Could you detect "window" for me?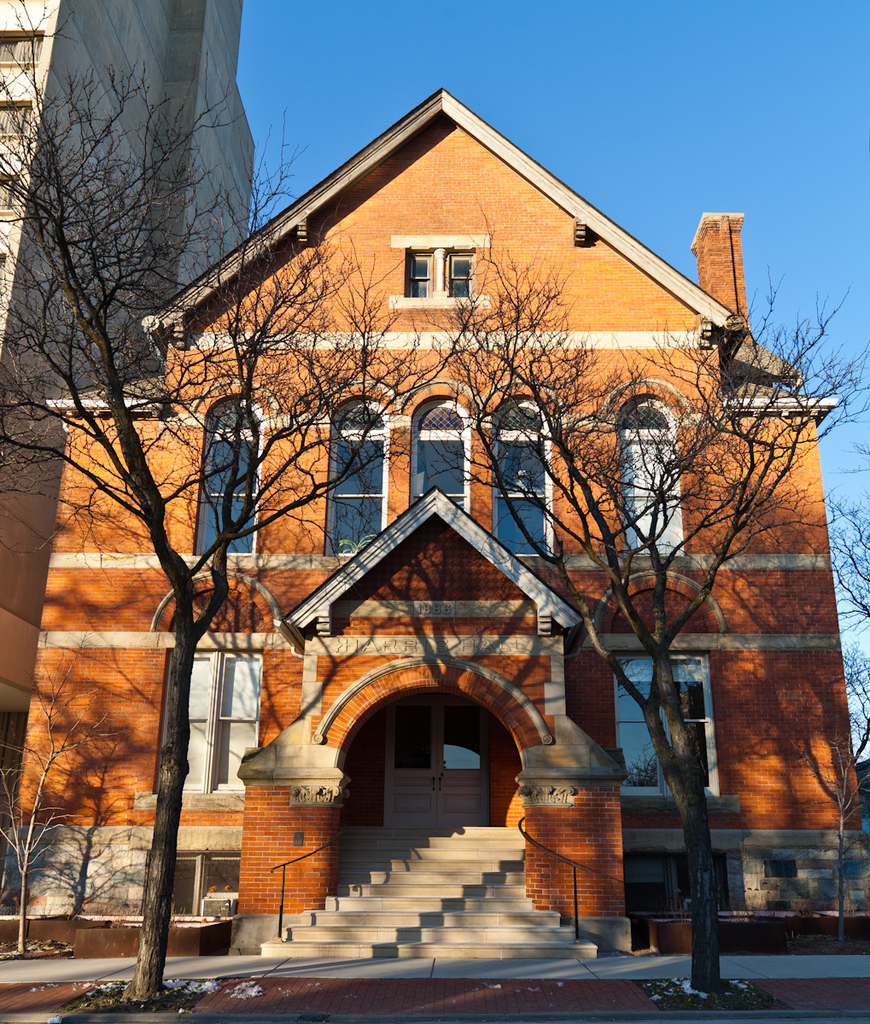
Detection result: 406,251,474,307.
